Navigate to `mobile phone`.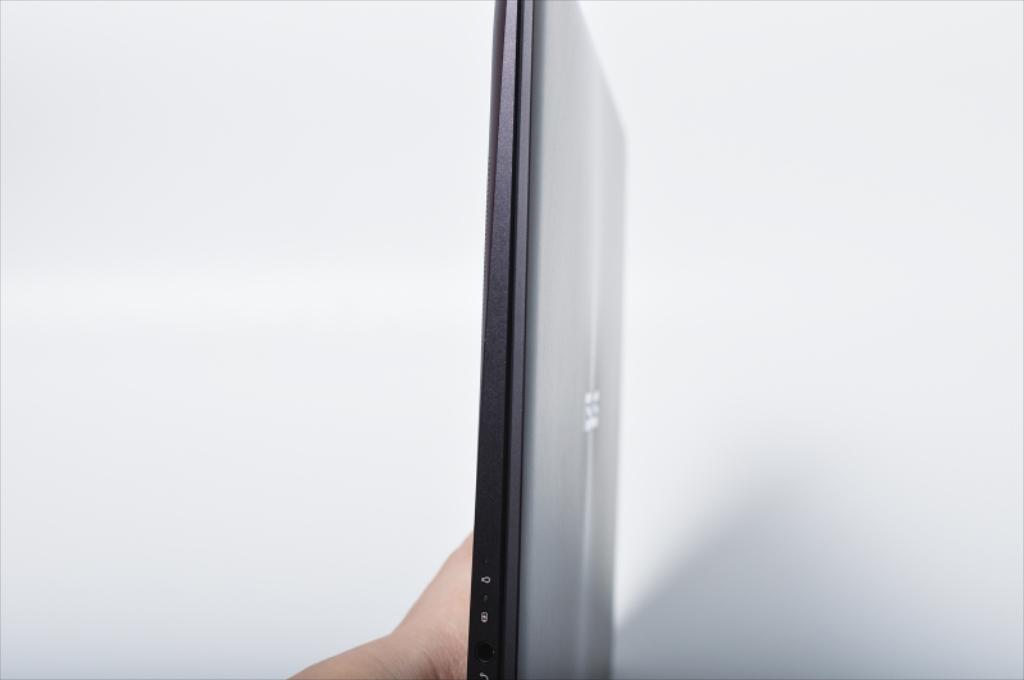
Navigation target: [466, 0, 628, 679].
